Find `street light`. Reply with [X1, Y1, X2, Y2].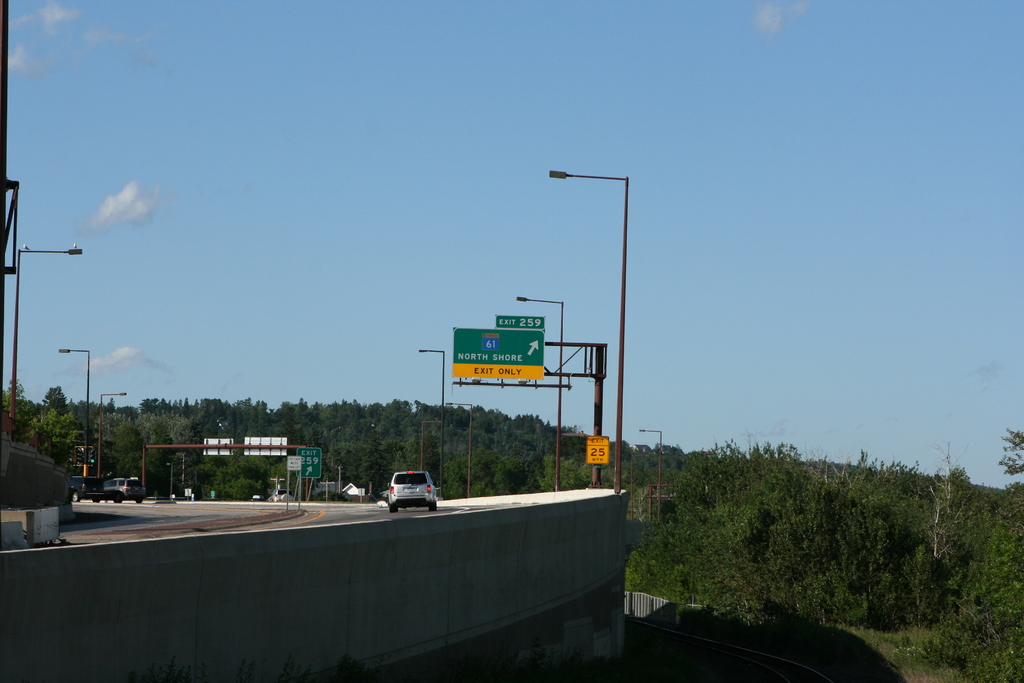
[448, 400, 474, 496].
